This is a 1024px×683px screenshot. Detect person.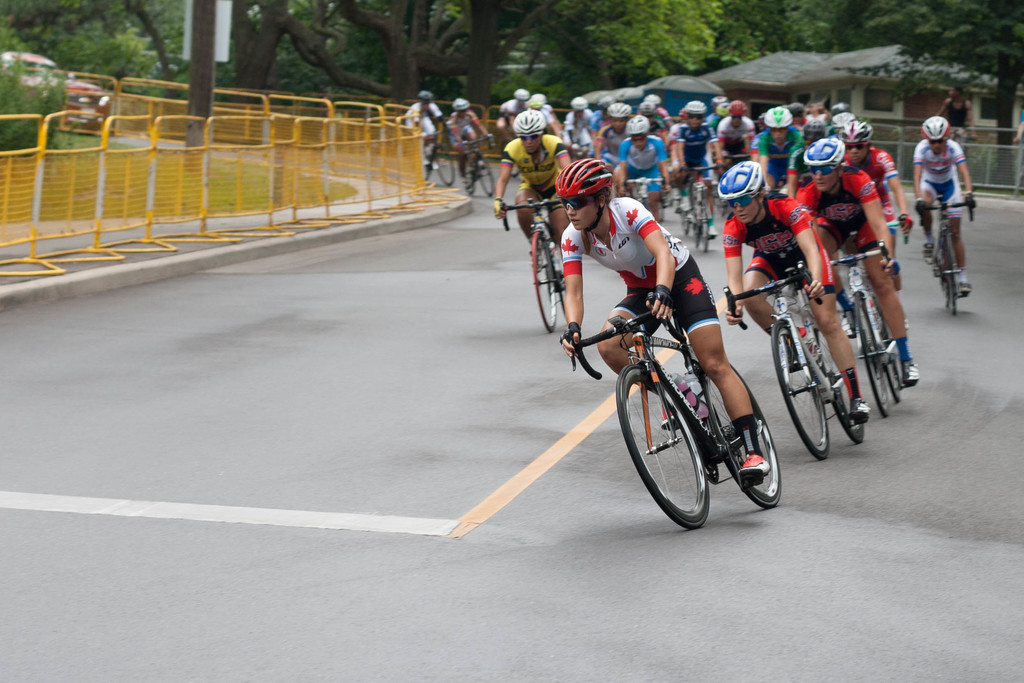
x1=911 y1=119 x2=971 y2=305.
